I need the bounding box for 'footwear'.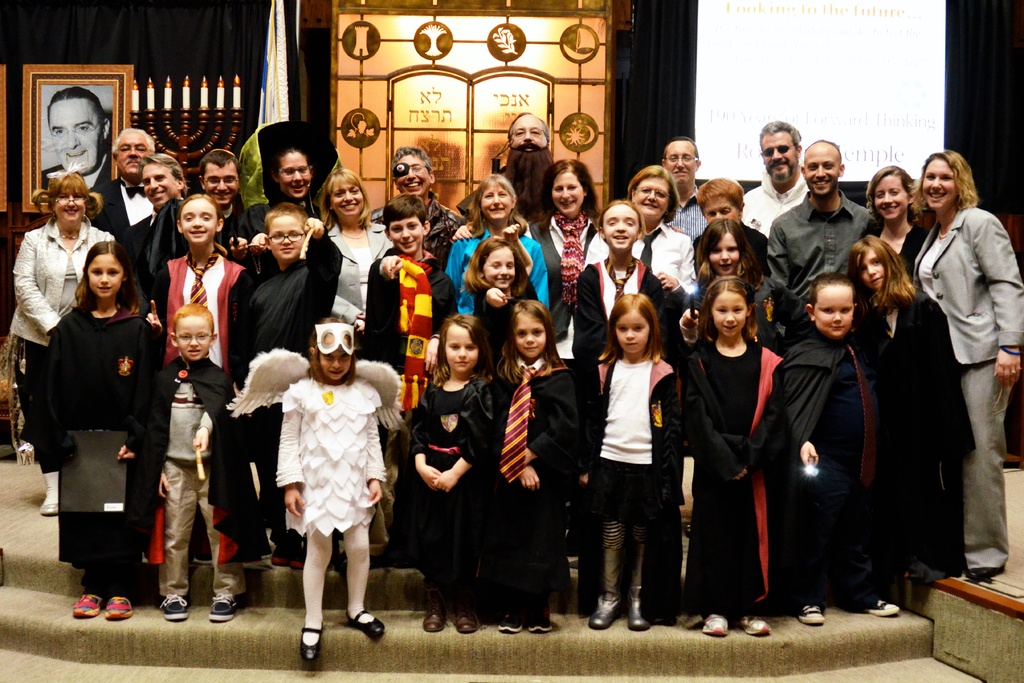
Here it is: bbox(285, 547, 304, 572).
